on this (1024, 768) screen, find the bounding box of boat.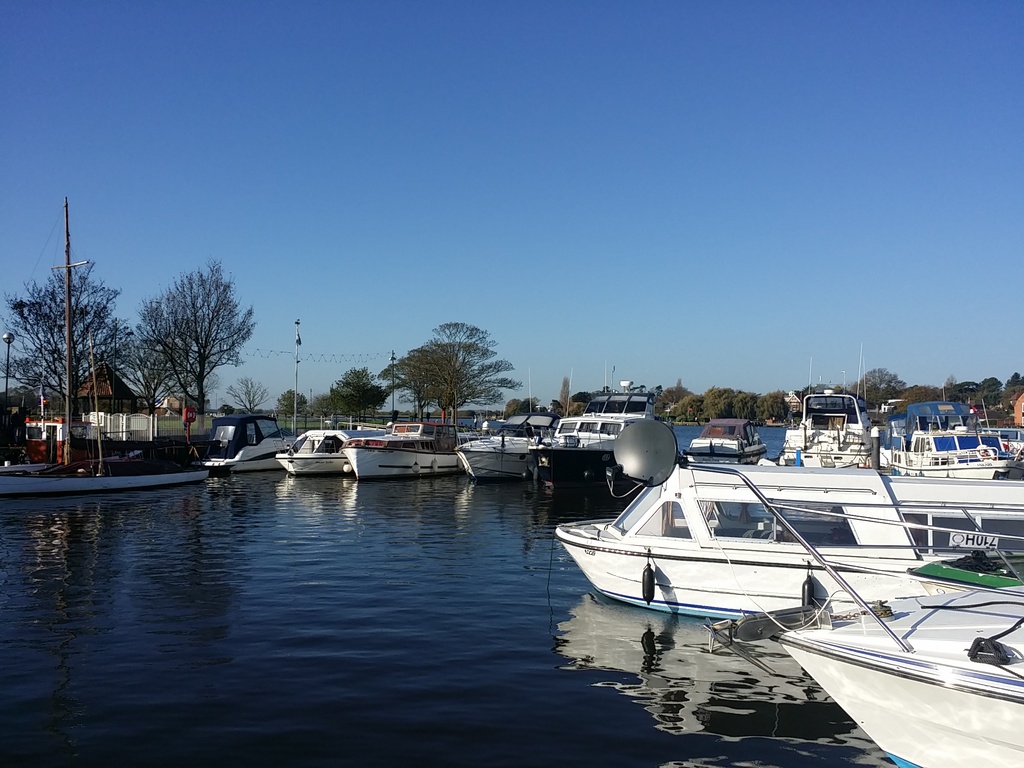
Bounding box: 979:420:1023:460.
